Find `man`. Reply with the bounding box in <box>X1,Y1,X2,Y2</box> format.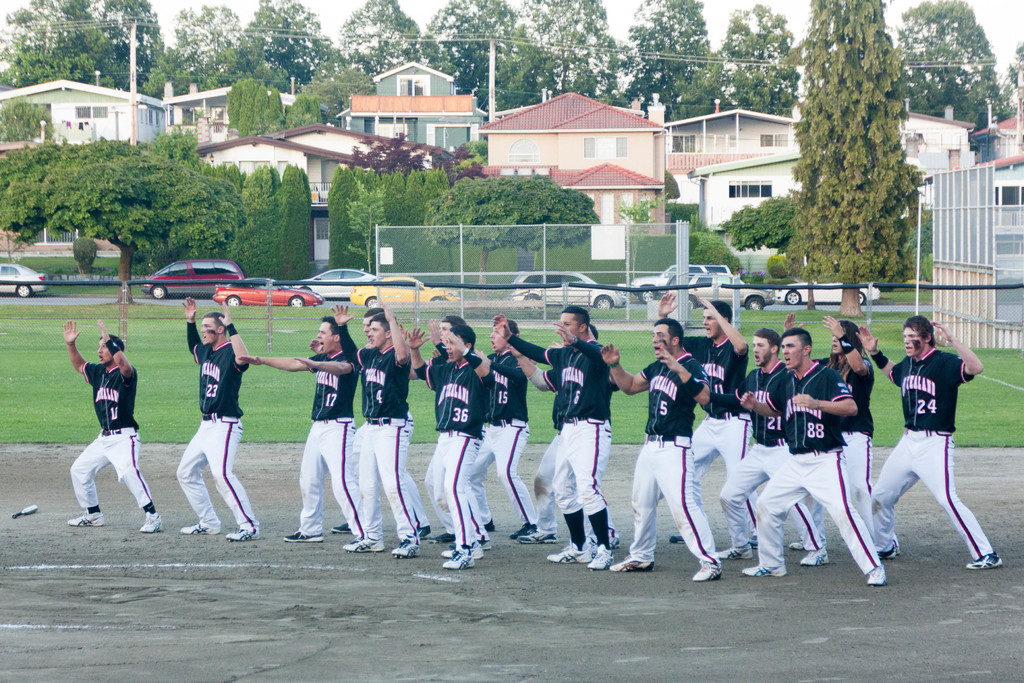
<box>655,290,745,565</box>.
